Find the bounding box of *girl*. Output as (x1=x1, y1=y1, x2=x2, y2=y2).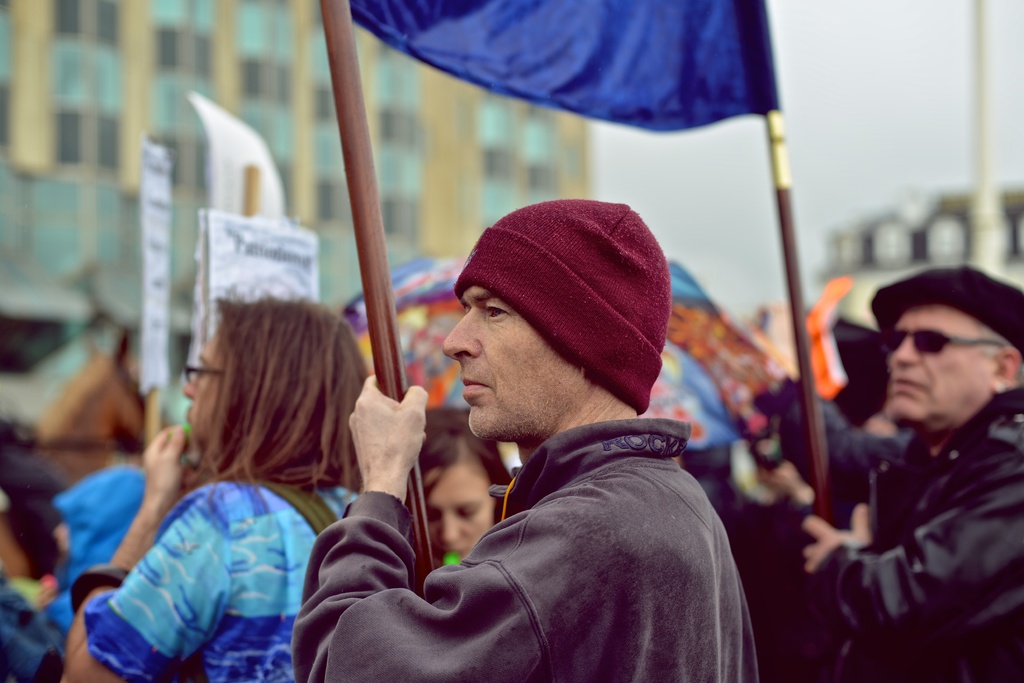
(x1=407, y1=402, x2=512, y2=567).
